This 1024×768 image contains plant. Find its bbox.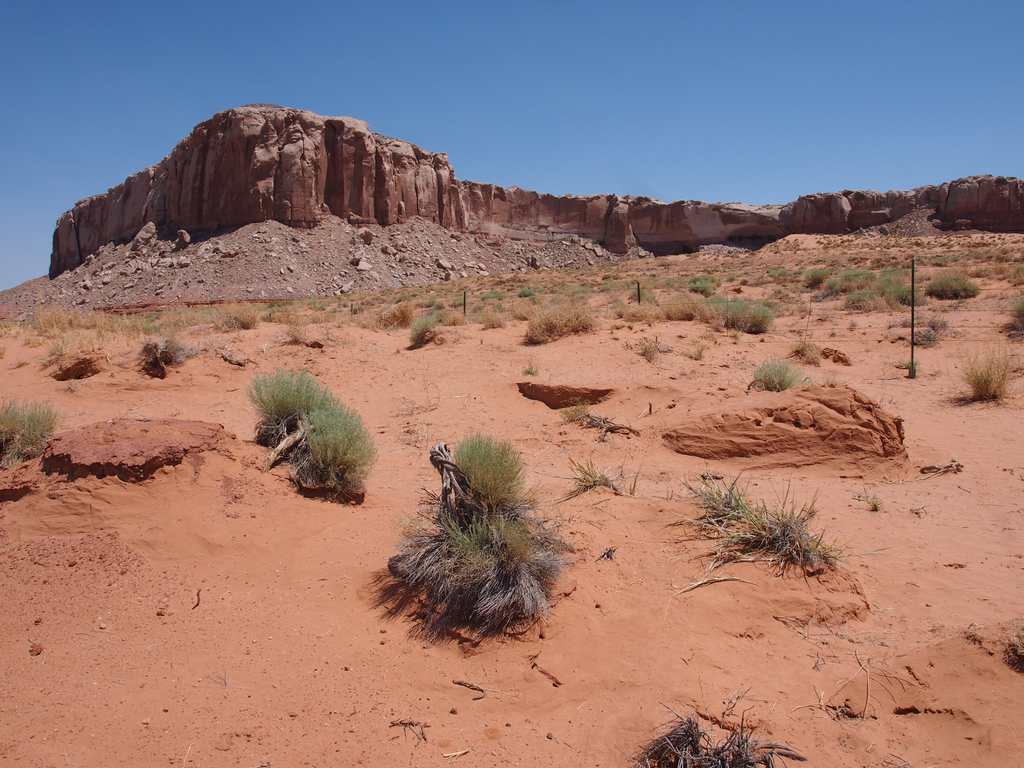
(0, 399, 55, 470).
